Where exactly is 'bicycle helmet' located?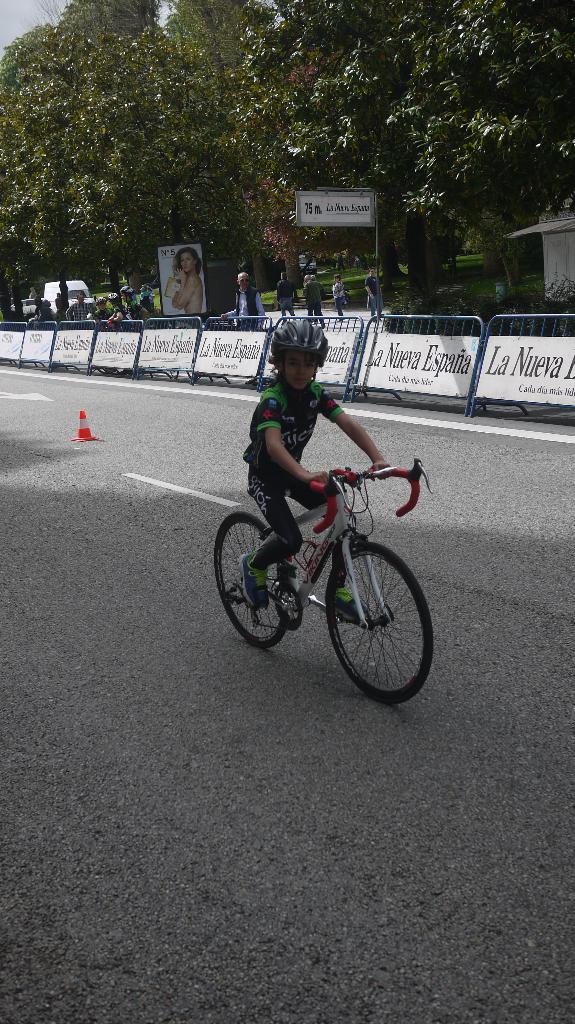
Its bounding box is 267, 320, 329, 387.
